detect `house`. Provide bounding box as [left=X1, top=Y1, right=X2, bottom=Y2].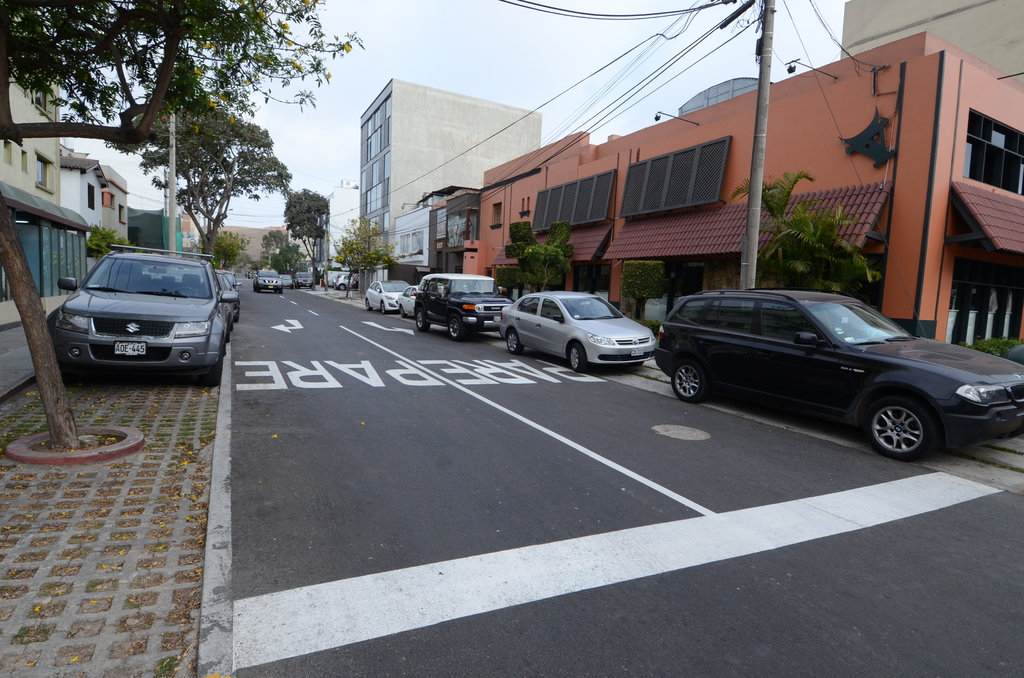
[left=59, top=156, right=106, bottom=292].
